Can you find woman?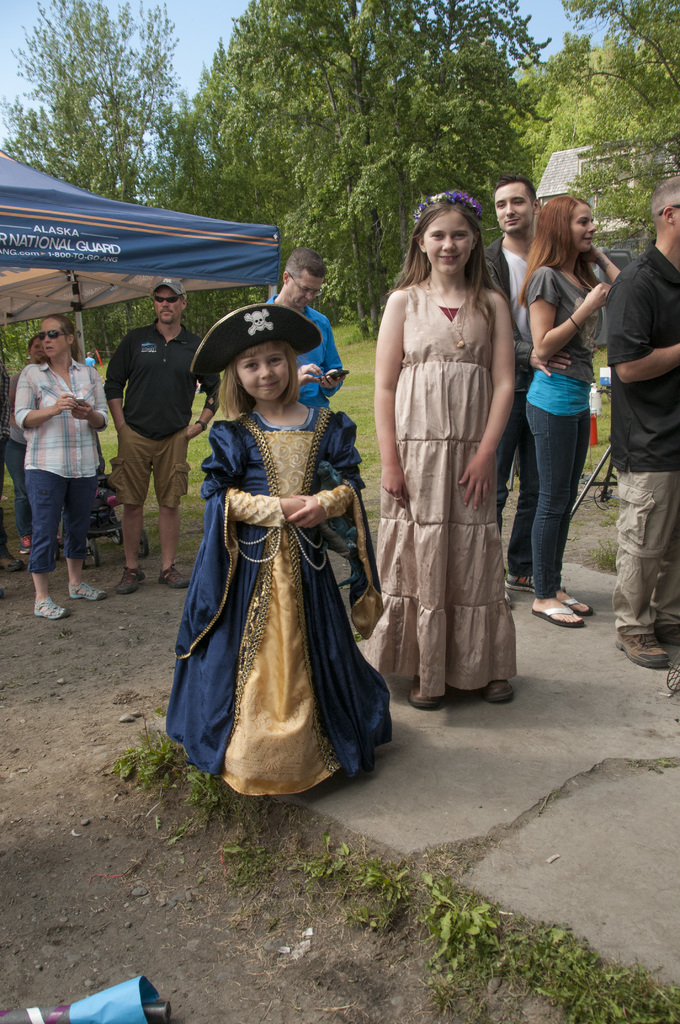
Yes, bounding box: <box>499,189,615,669</box>.
